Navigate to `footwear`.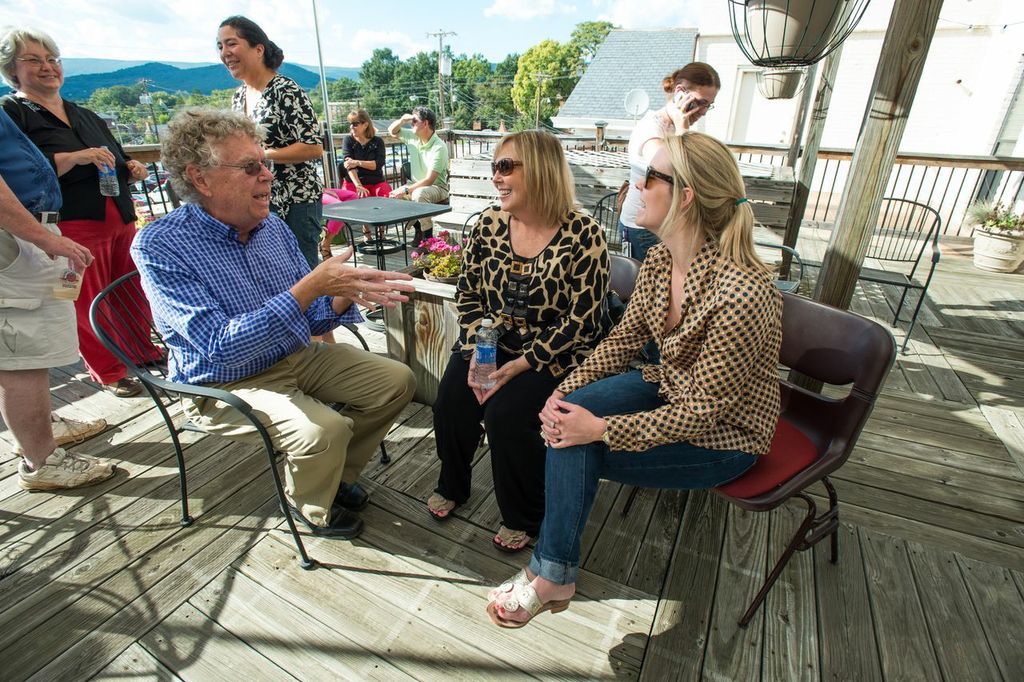
Navigation target: {"left": 46, "top": 407, "right": 99, "bottom": 443}.
